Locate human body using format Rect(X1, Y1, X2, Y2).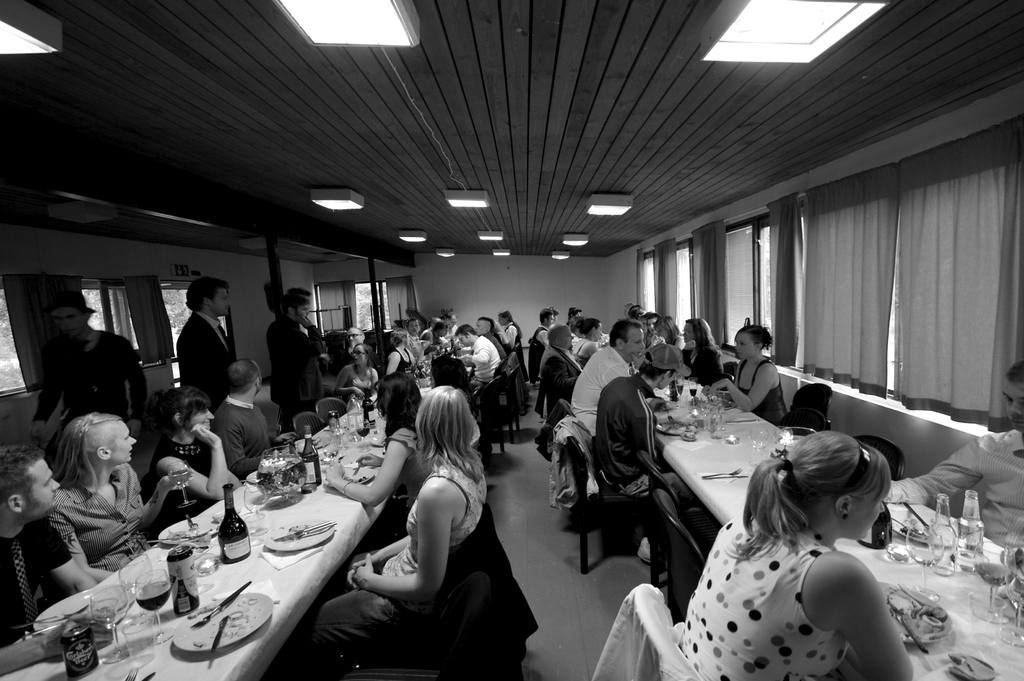
Rect(479, 317, 505, 360).
